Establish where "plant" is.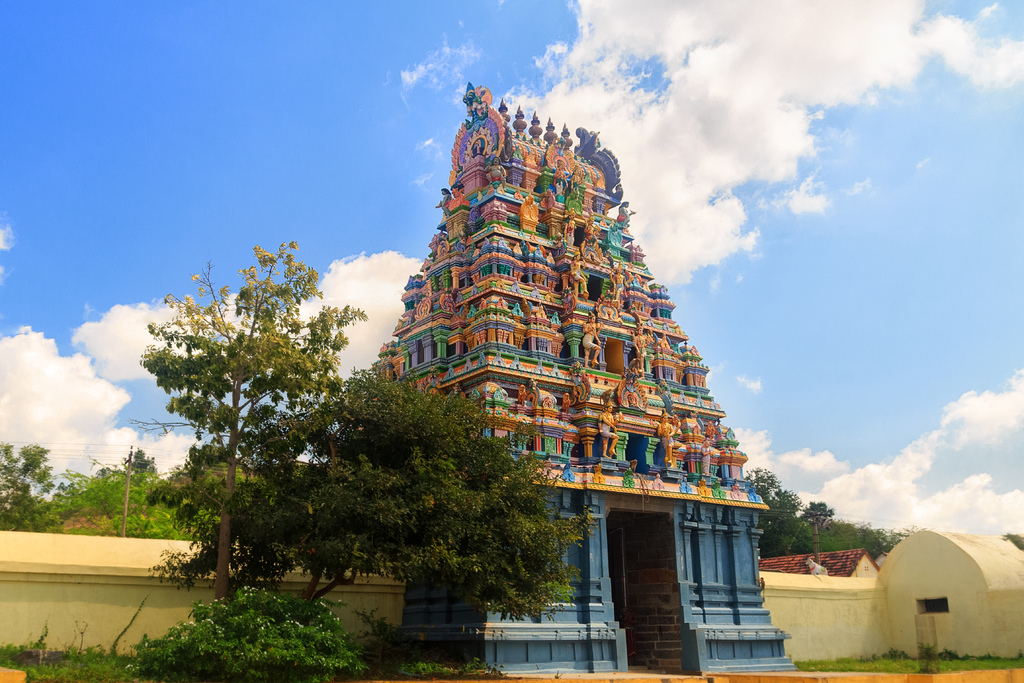
Established at [x1=149, y1=582, x2=381, y2=670].
